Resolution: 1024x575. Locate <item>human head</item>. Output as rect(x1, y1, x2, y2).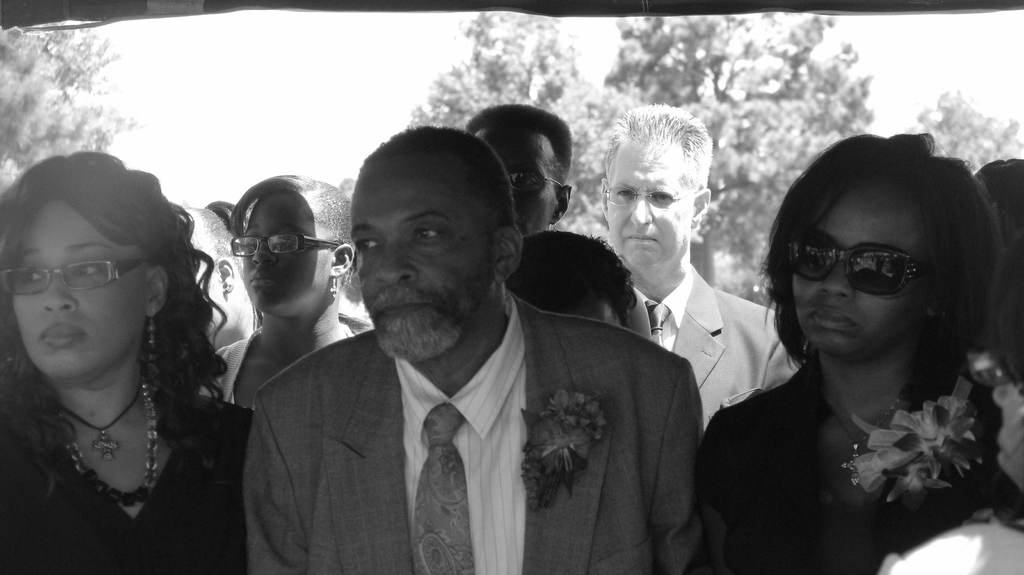
rect(228, 173, 353, 325).
